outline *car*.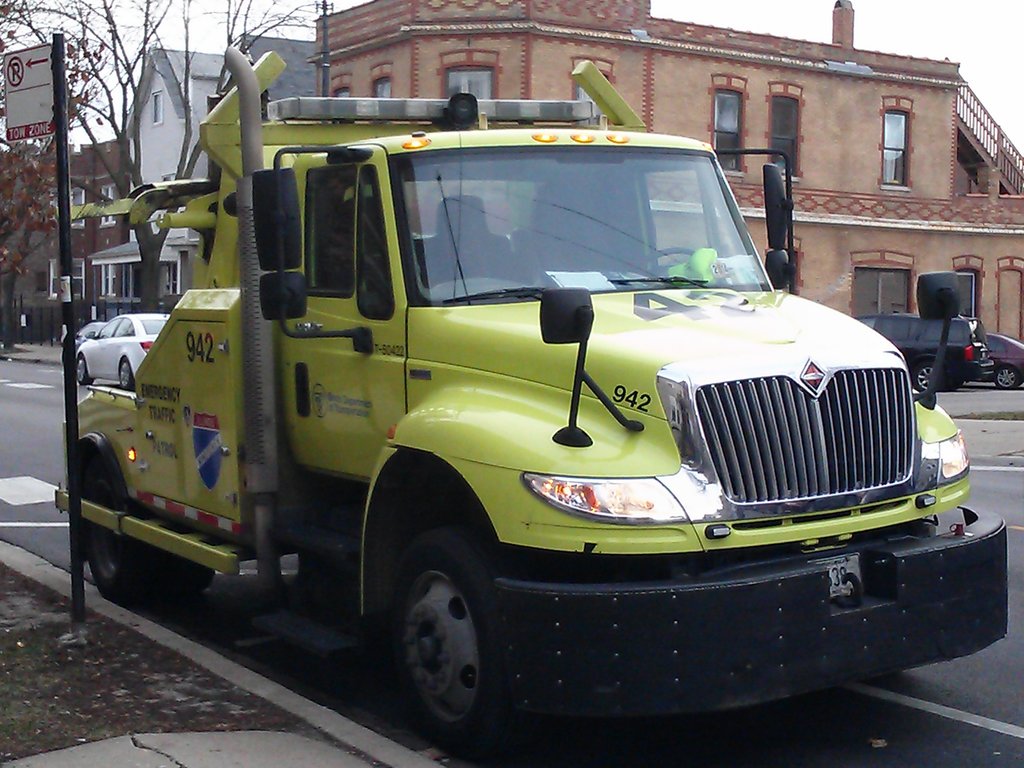
Outline: [left=74, top=312, right=170, bottom=392].
